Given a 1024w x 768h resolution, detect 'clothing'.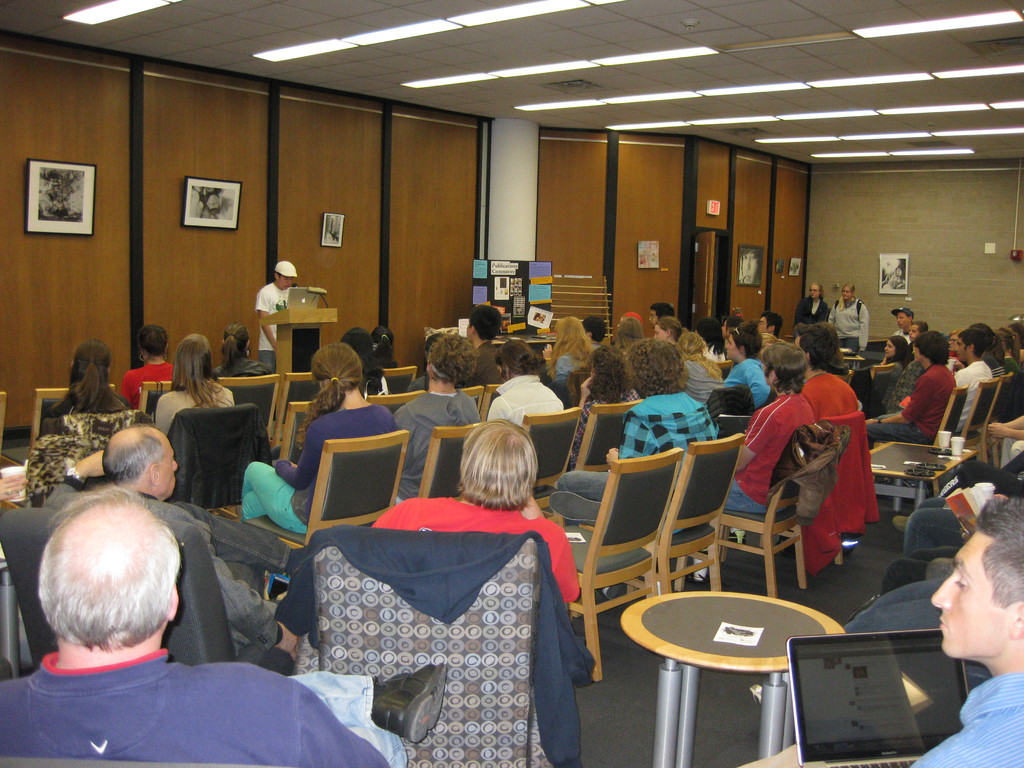
{"left": 230, "top": 399, "right": 394, "bottom": 534}.
